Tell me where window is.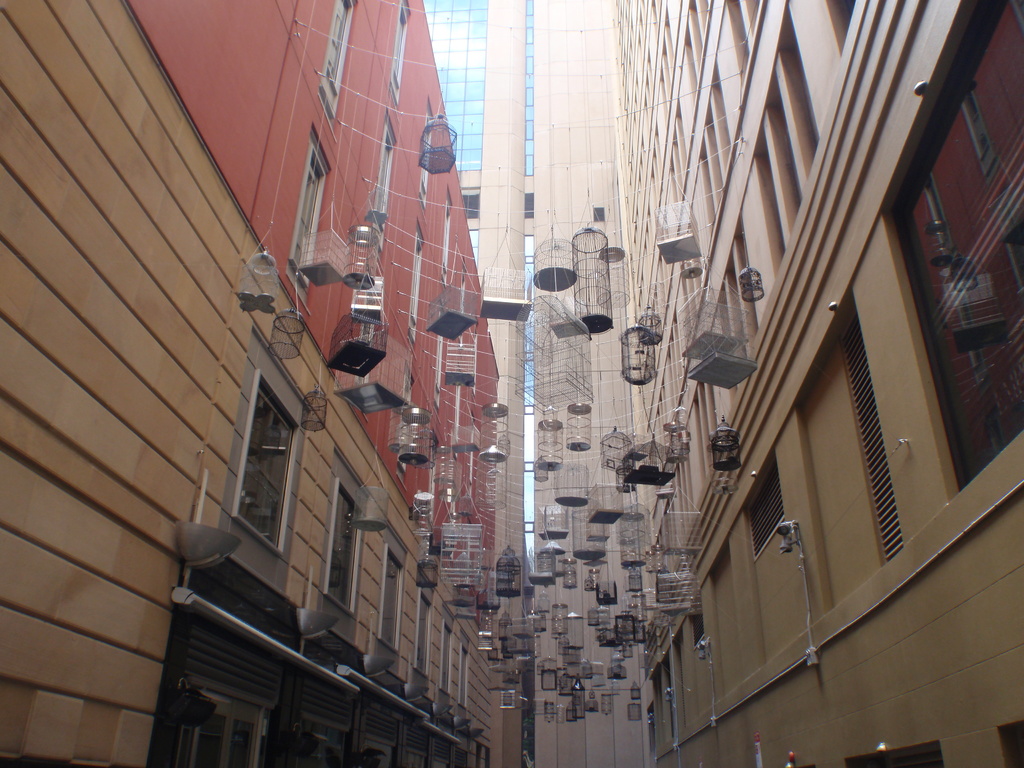
window is at {"left": 318, "top": 479, "right": 367, "bottom": 611}.
